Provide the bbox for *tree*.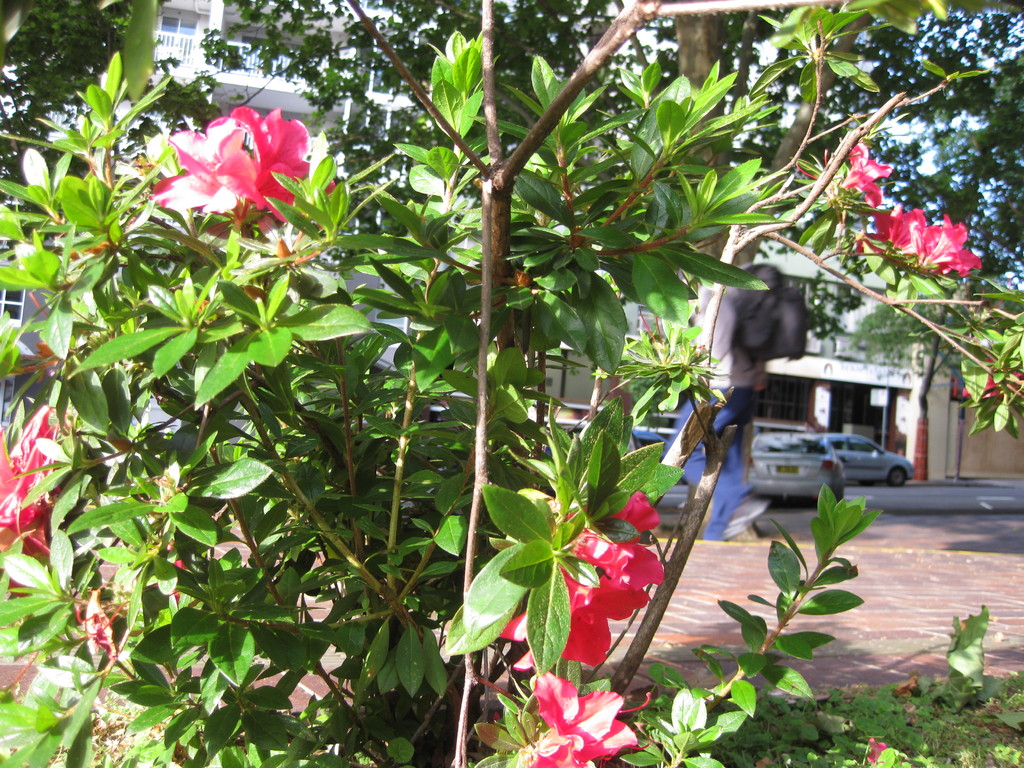
(0, 0, 248, 246).
